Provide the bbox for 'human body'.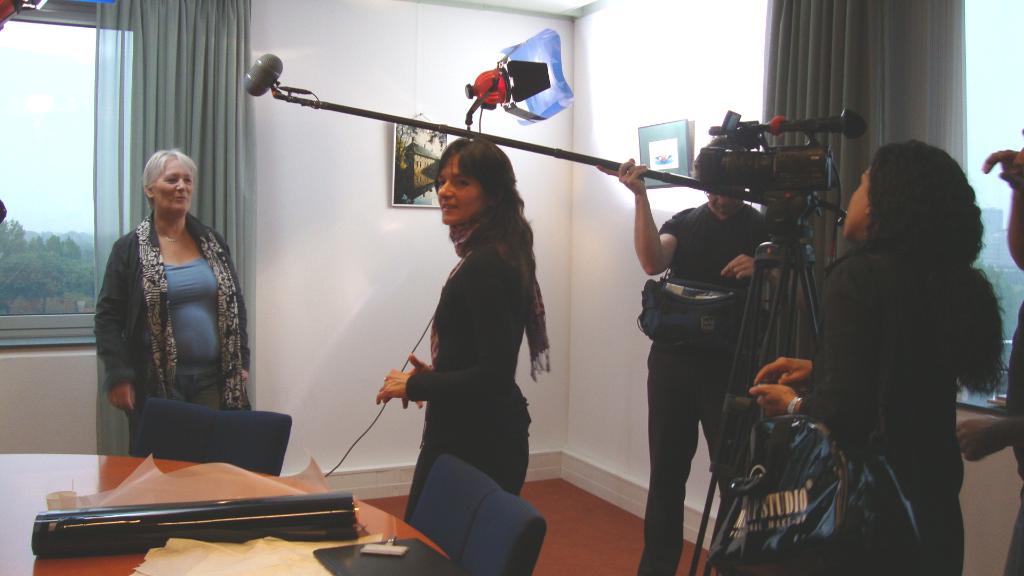
[979,149,1023,575].
